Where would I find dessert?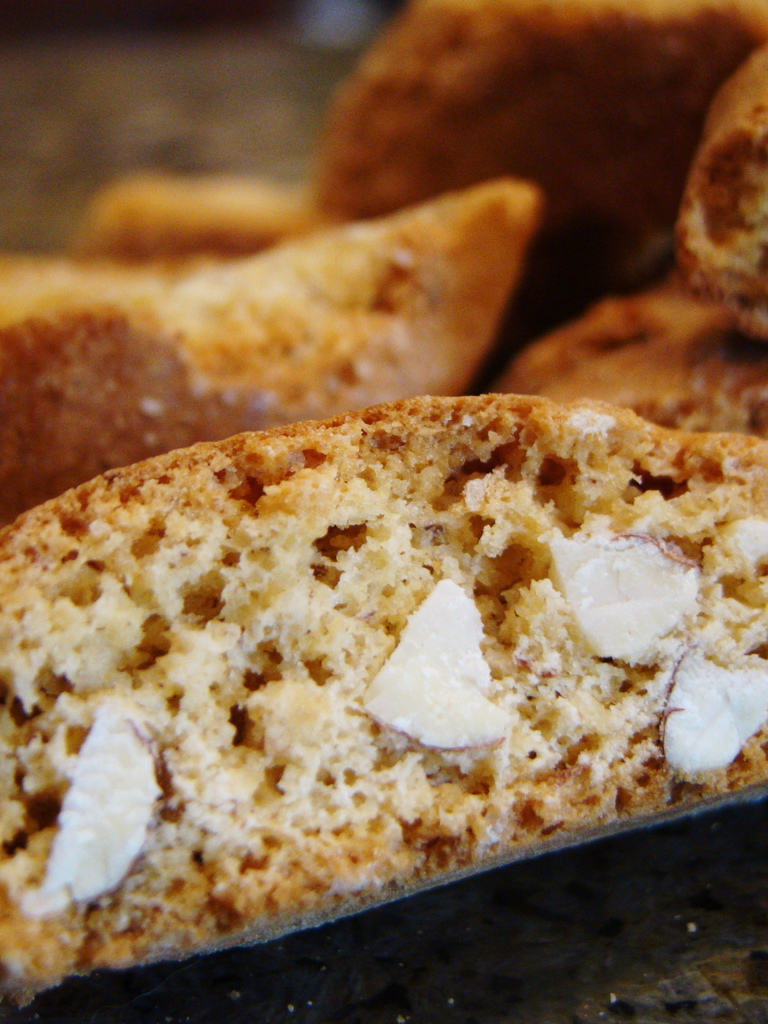
At {"left": 333, "top": 1, "right": 767, "bottom": 323}.
